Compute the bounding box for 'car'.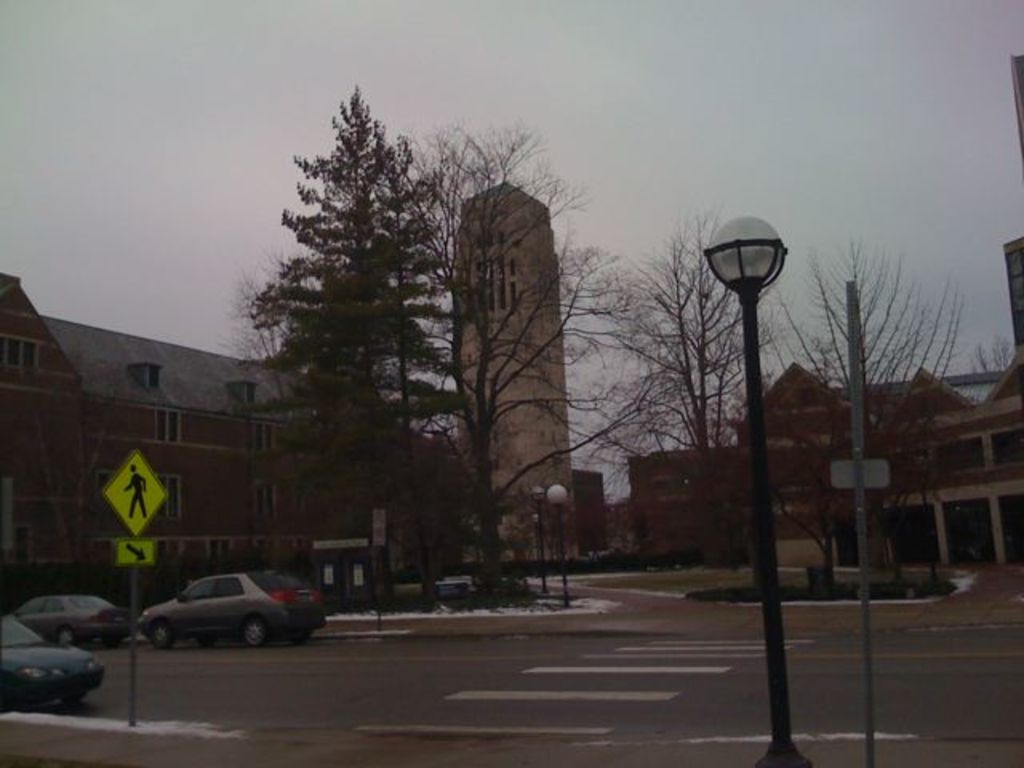
box(11, 600, 131, 643).
